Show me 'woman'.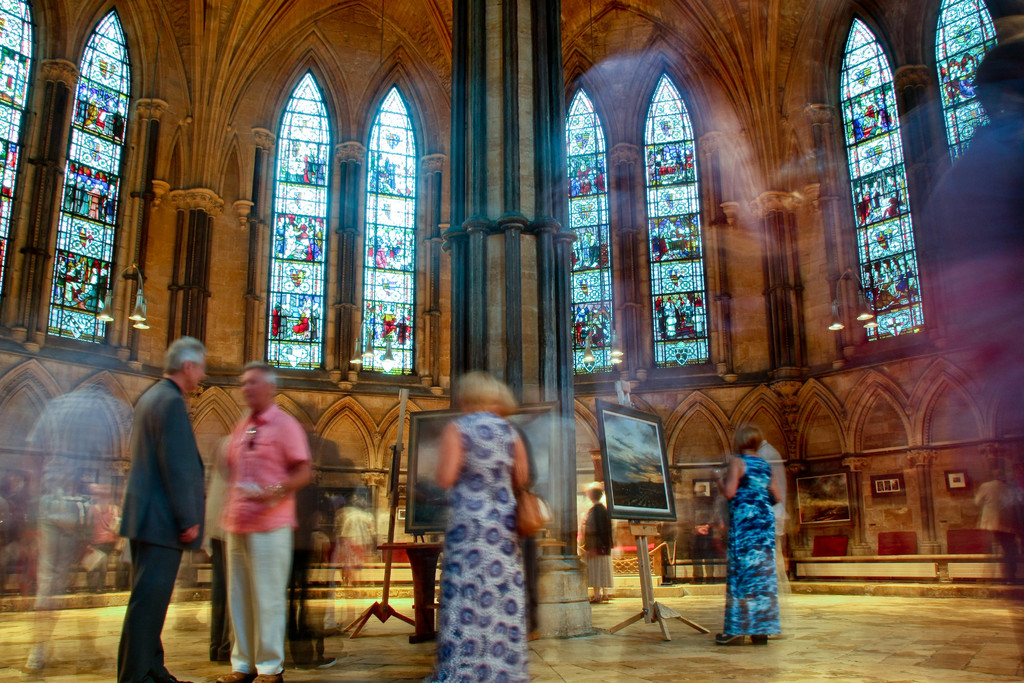
'woman' is here: [x1=193, y1=368, x2=308, y2=674].
